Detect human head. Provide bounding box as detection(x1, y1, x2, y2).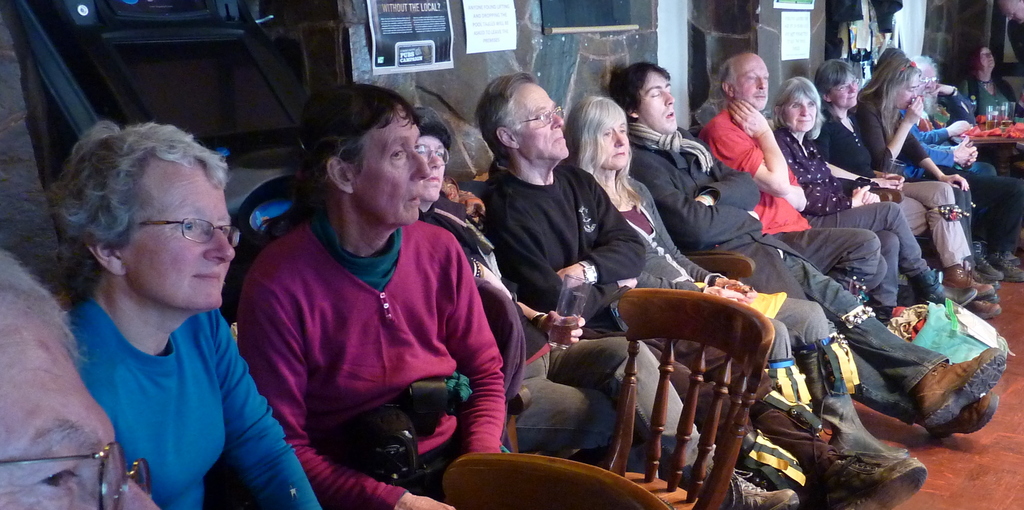
detection(0, 245, 161, 509).
